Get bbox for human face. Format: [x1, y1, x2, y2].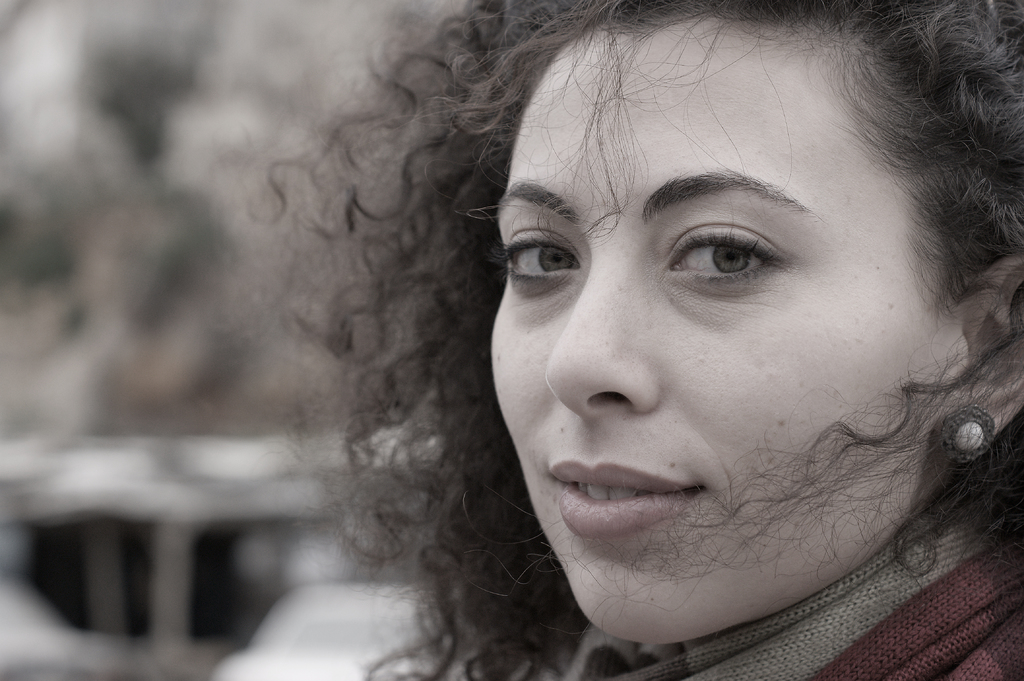
[483, 17, 968, 639].
